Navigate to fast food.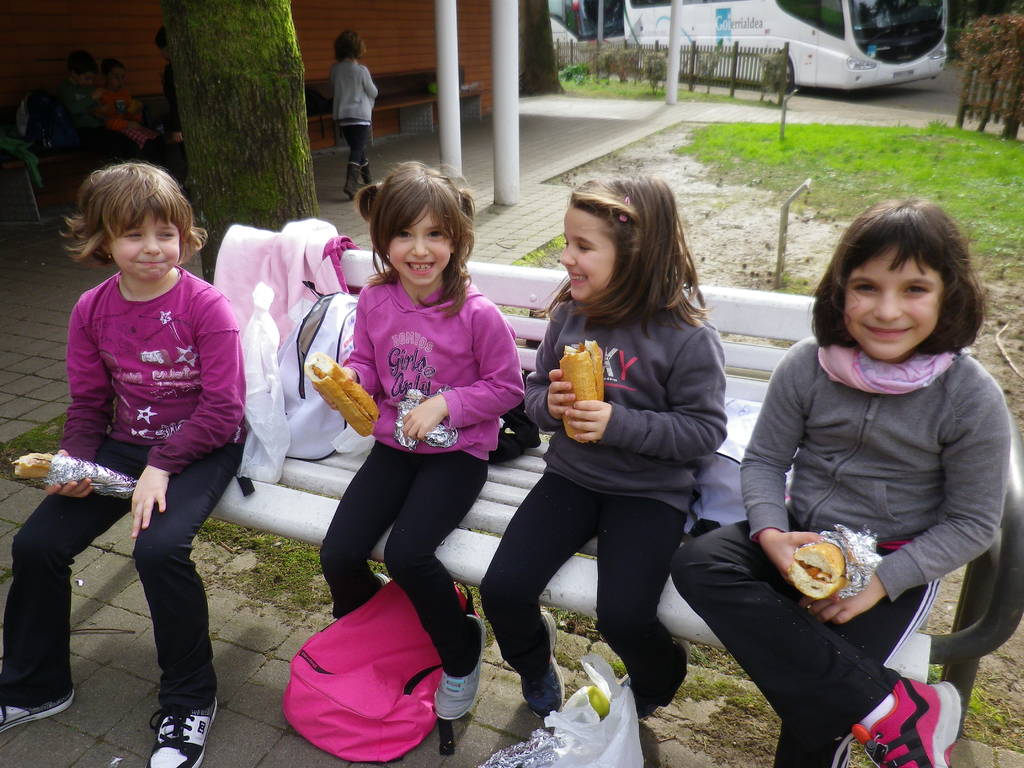
Navigation target: (306,354,380,442).
